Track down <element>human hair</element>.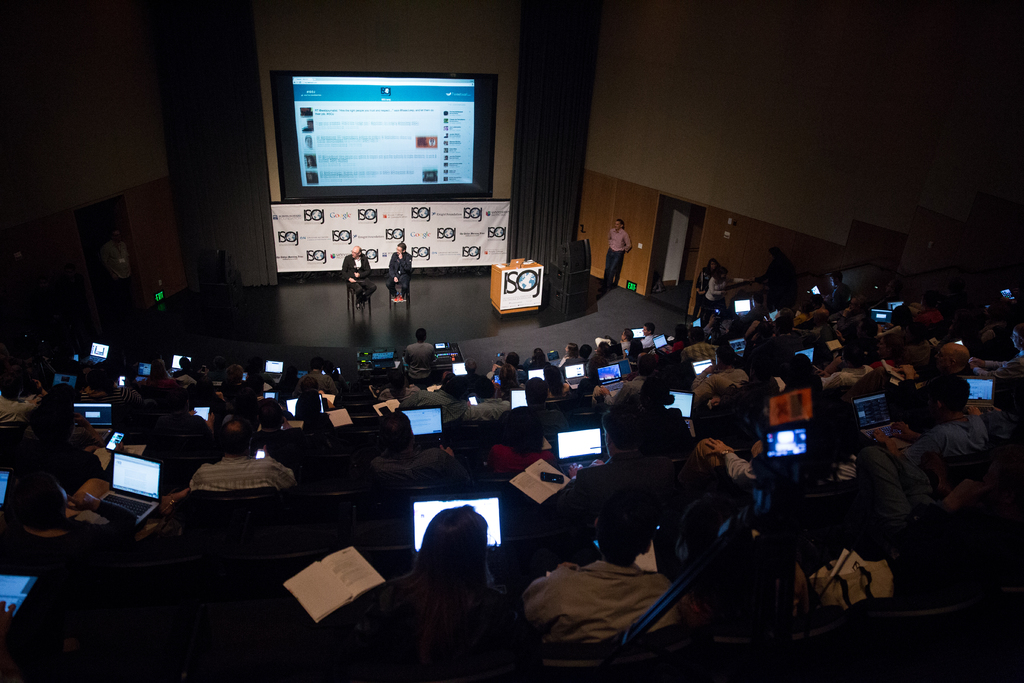
Tracked to (left=642, top=375, right=667, bottom=404).
